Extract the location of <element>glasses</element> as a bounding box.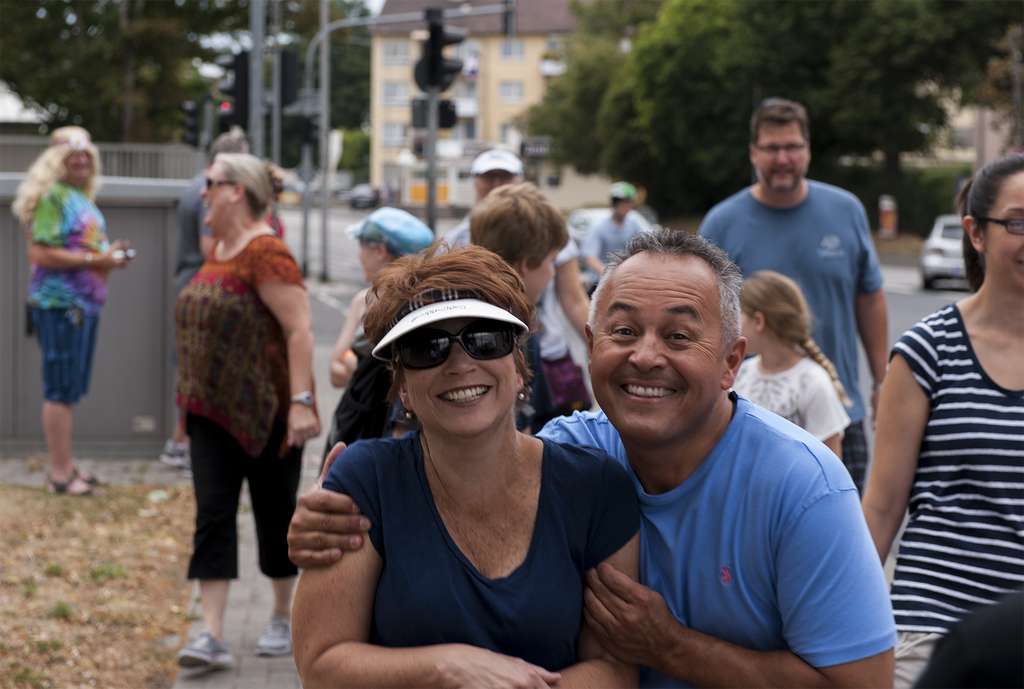
980:216:1023:235.
